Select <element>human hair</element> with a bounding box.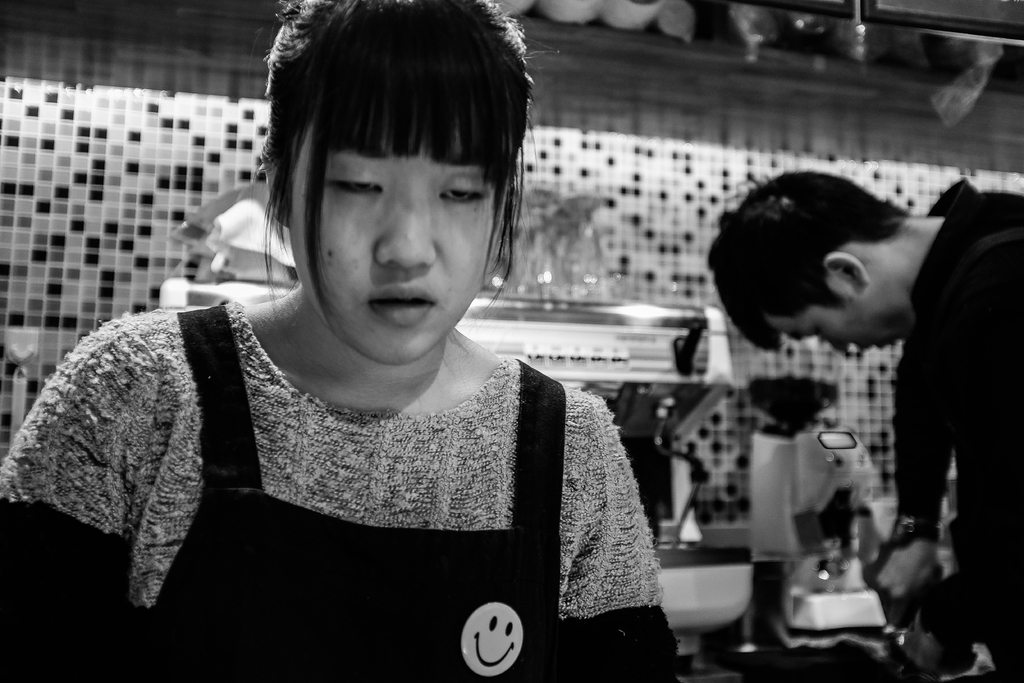
bbox=[257, 6, 527, 344].
